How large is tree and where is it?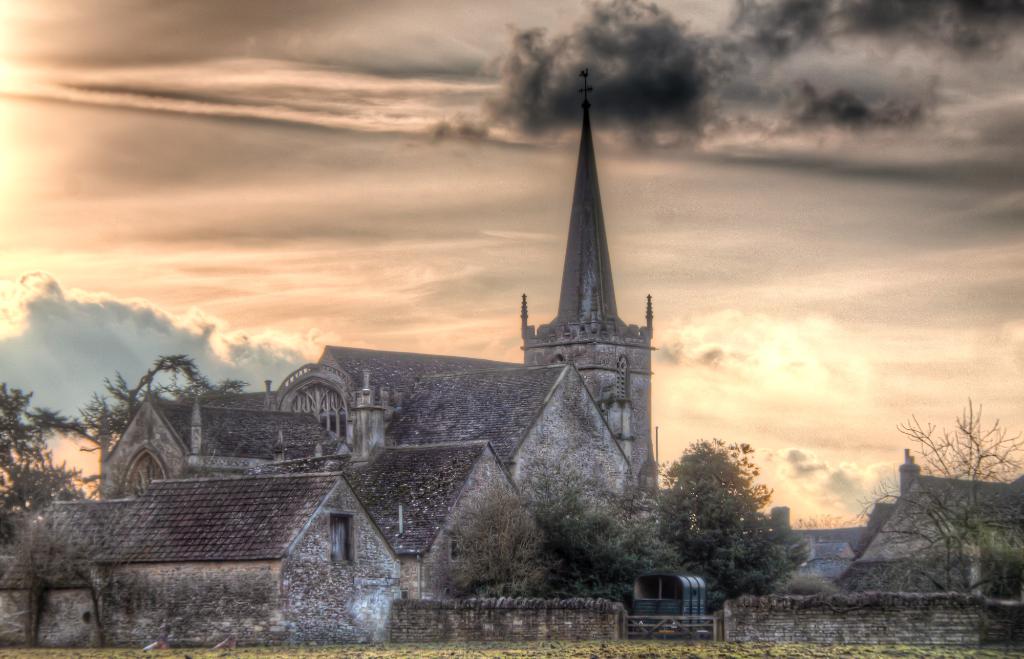
Bounding box: 0:371:106:534.
